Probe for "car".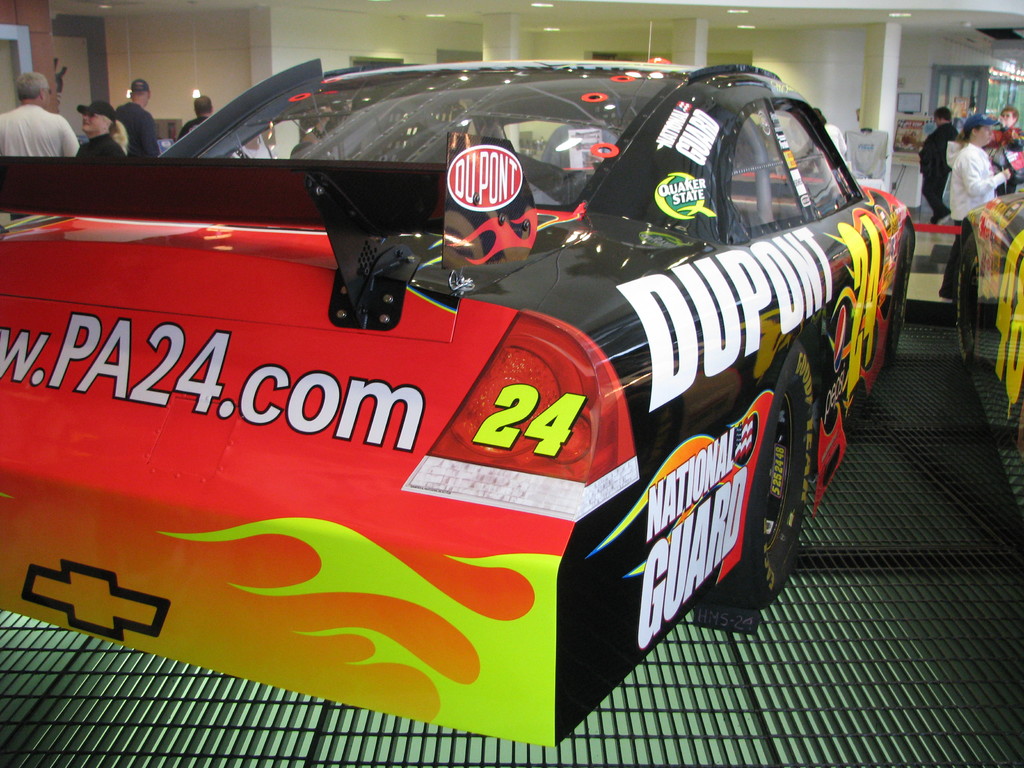
Probe result: x1=0, y1=56, x2=934, y2=751.
